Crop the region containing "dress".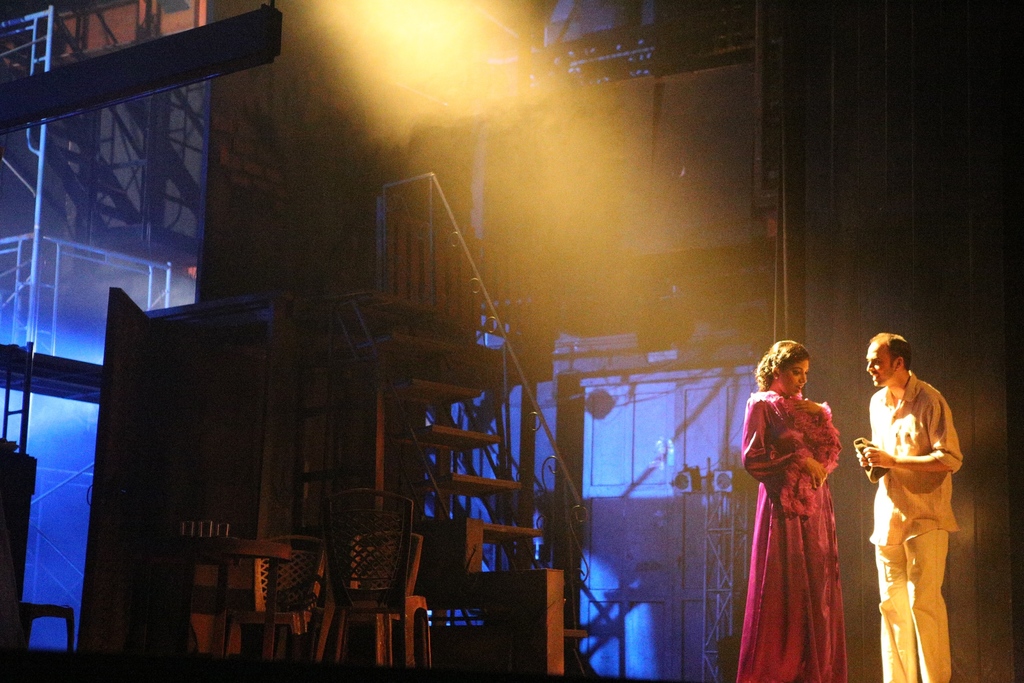
Crop region: {"left": 740, "top": 393, "right": 847, "bottom": 682}.
